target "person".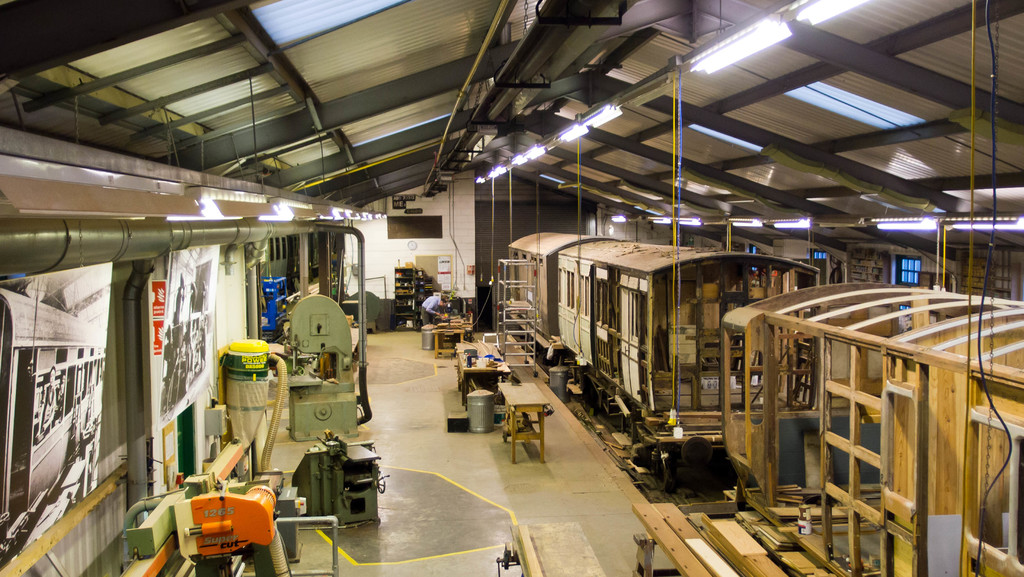
Target region: bbox=(418, 292, 448, 325).
